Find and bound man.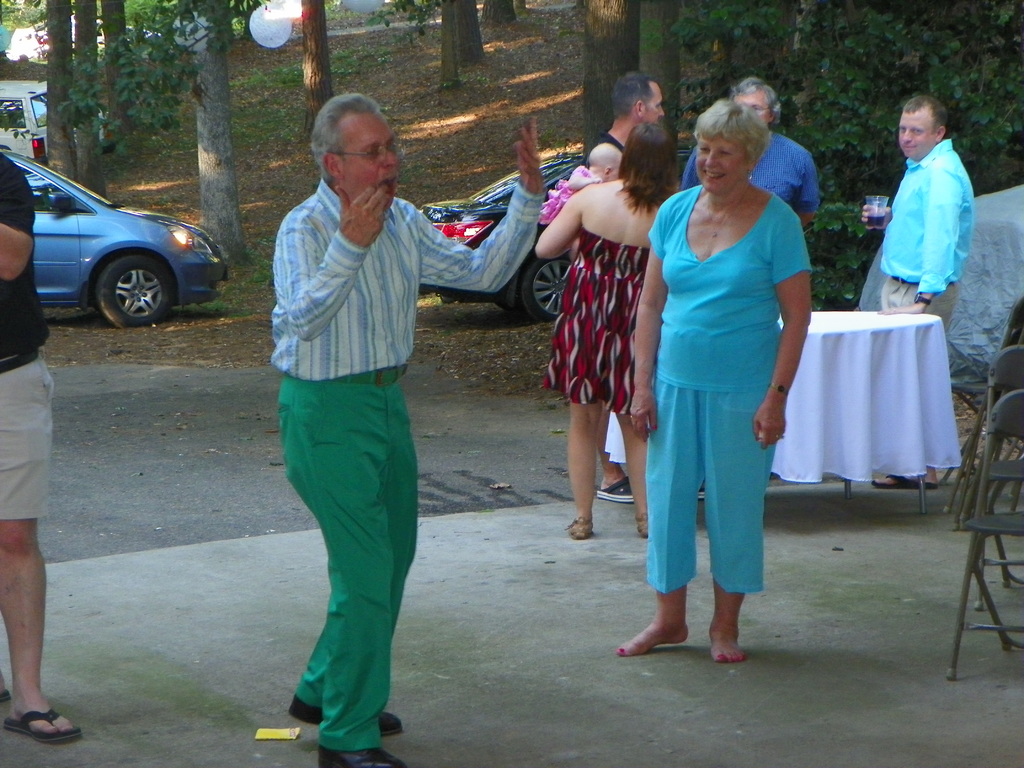
Bound: detection(265, 90, 540, 767).
